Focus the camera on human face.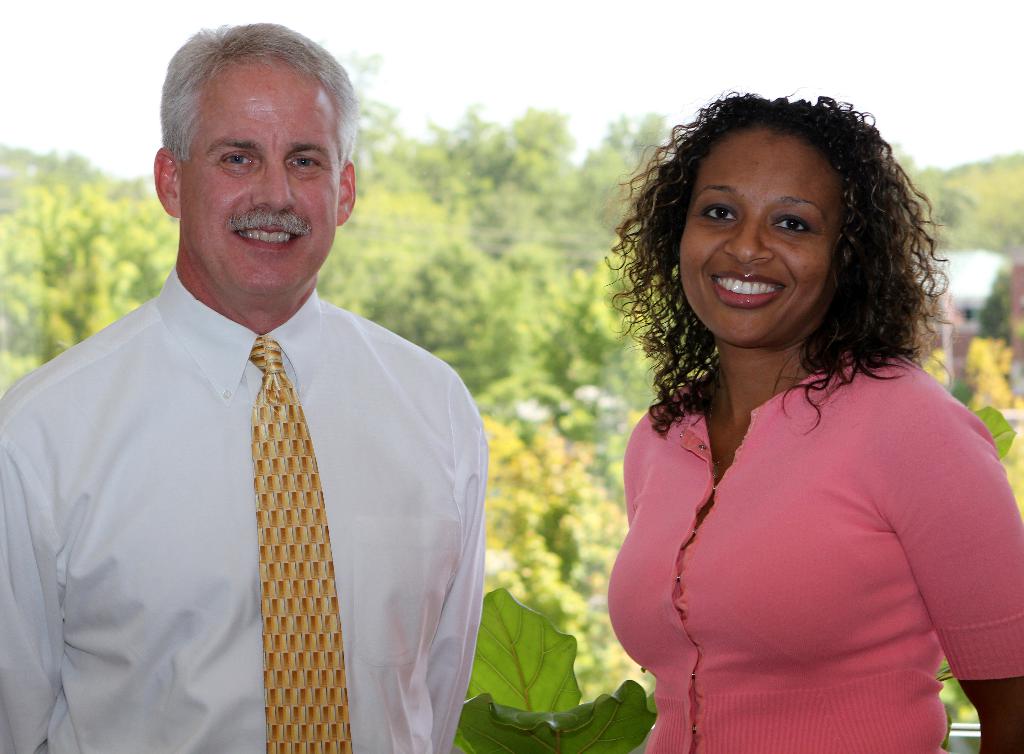
Focus region: 185,66,344,315.
